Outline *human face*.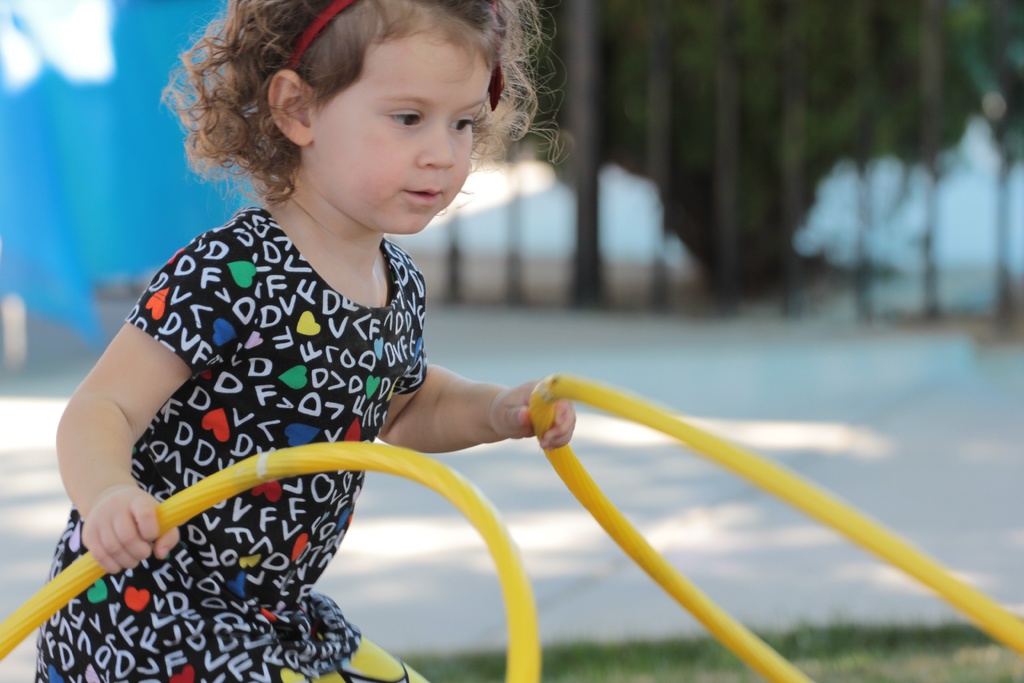
Outline: x1=311 y1=6 x2=490 y2=235.
